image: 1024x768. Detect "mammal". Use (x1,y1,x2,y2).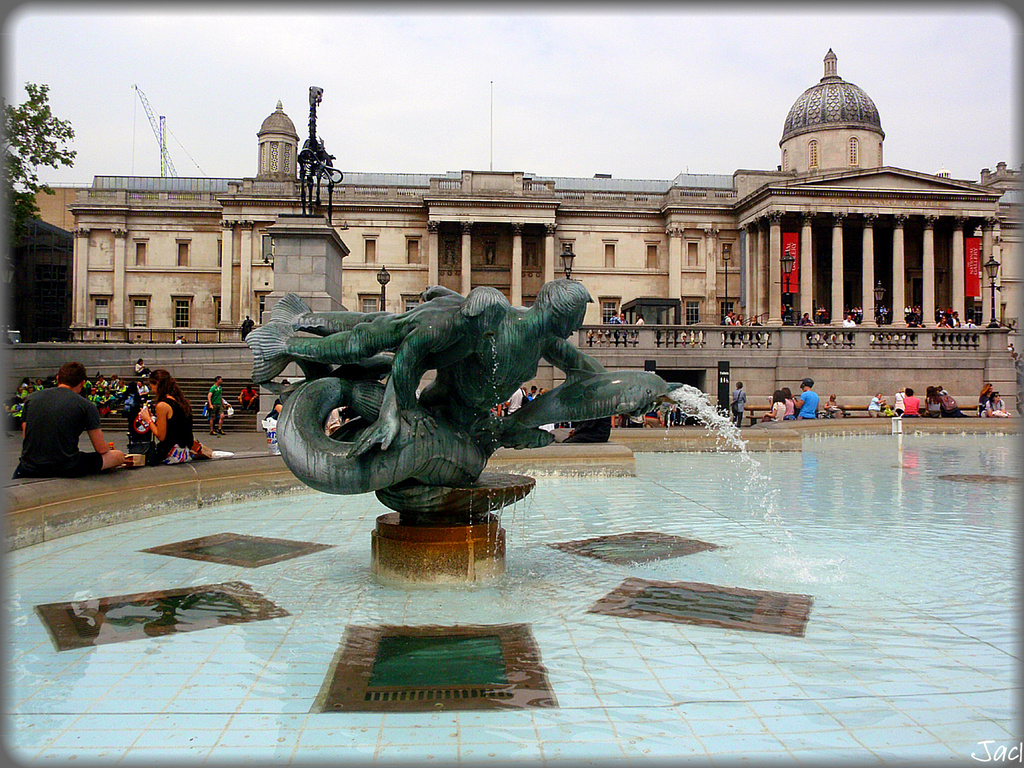
(979,386,991,413).
